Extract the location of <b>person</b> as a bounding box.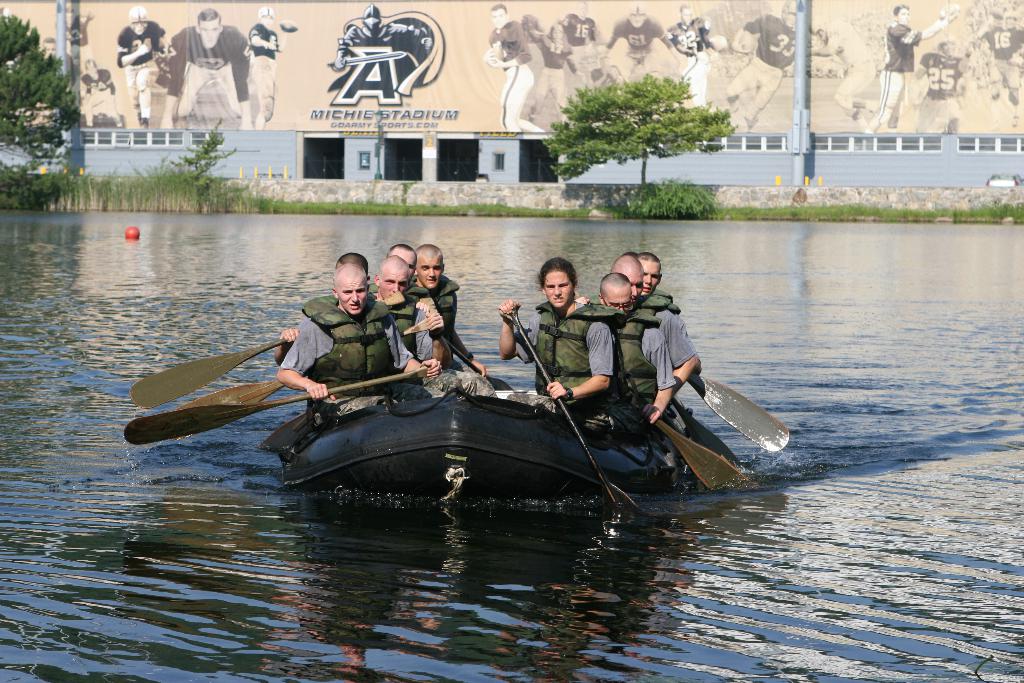
bbox(372, 243, 493, 397).
